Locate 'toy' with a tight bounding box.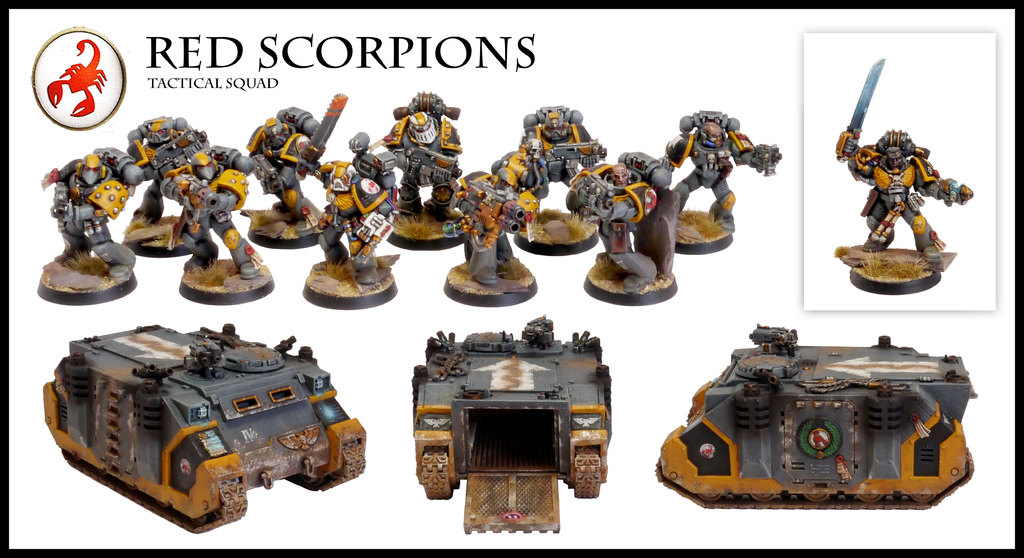
BBox(652, 324, 978, 509).
